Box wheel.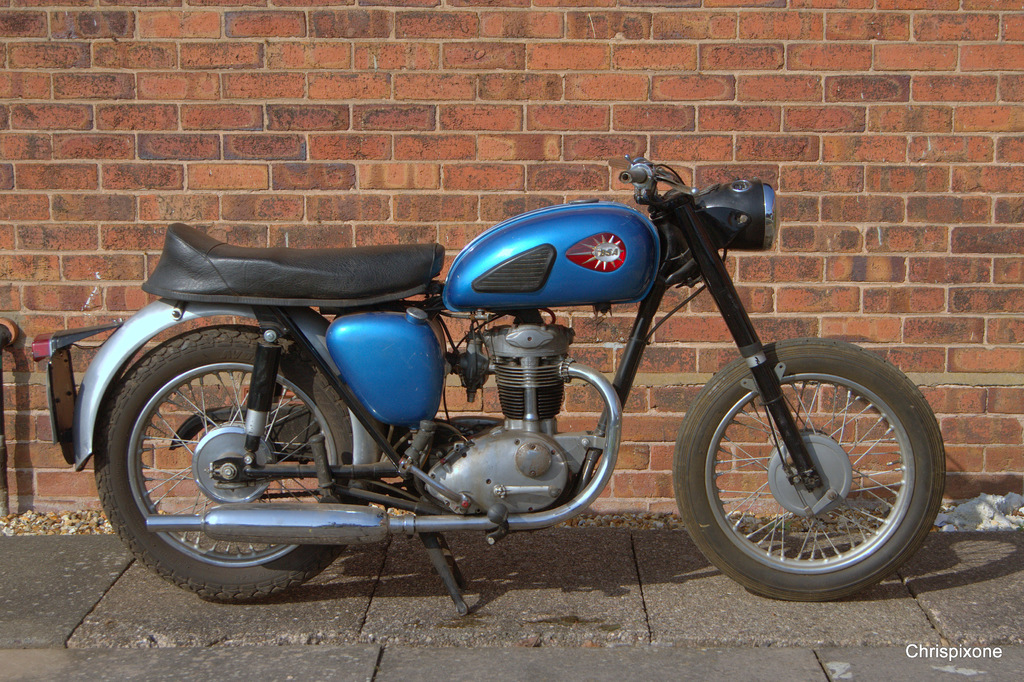
bbox(93, 311, 372, 596).
